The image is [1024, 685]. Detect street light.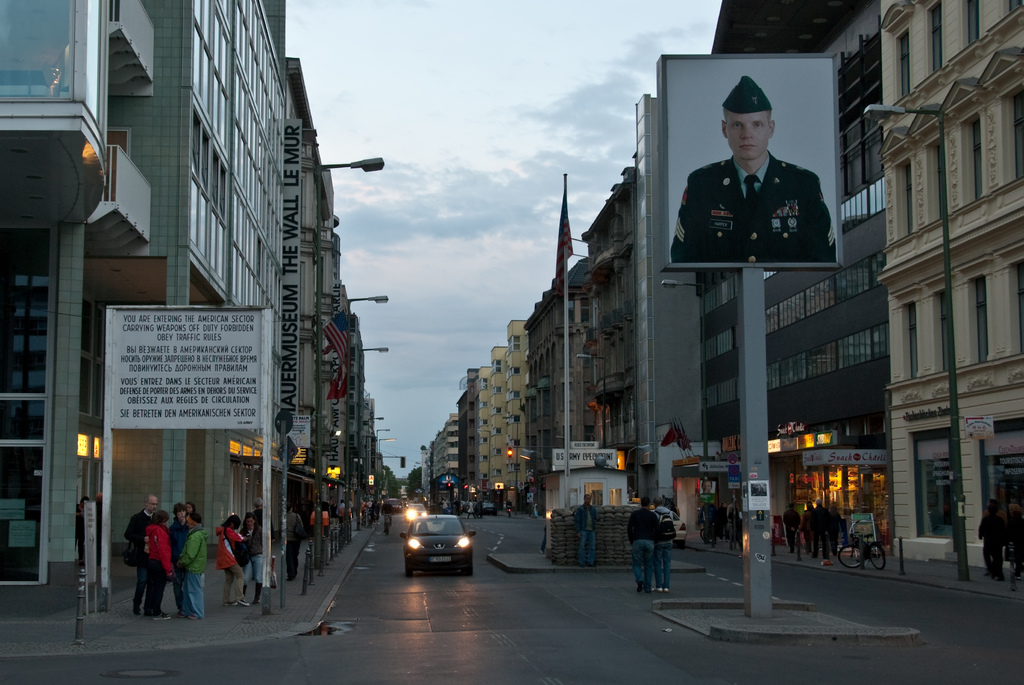
Detection: x1=345, y1=290, x2=391, y2=517.
